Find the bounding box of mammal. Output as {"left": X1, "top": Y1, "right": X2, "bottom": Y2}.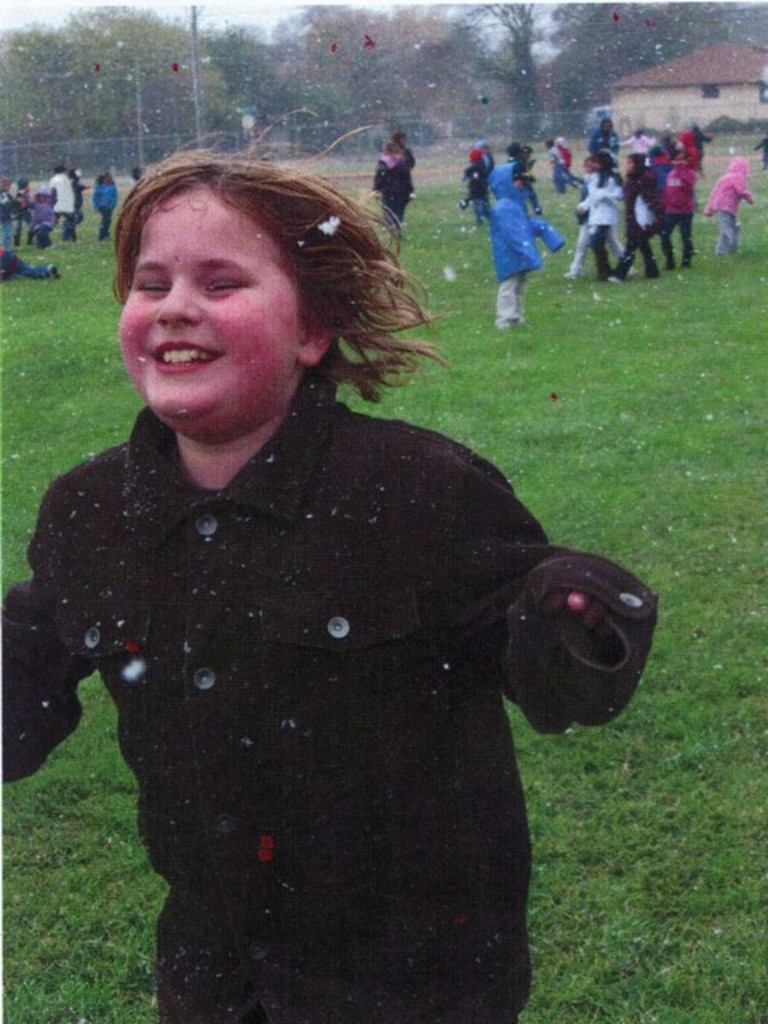
{"left": 667, "top": 144, "right": 694, "bottom": 261}.
